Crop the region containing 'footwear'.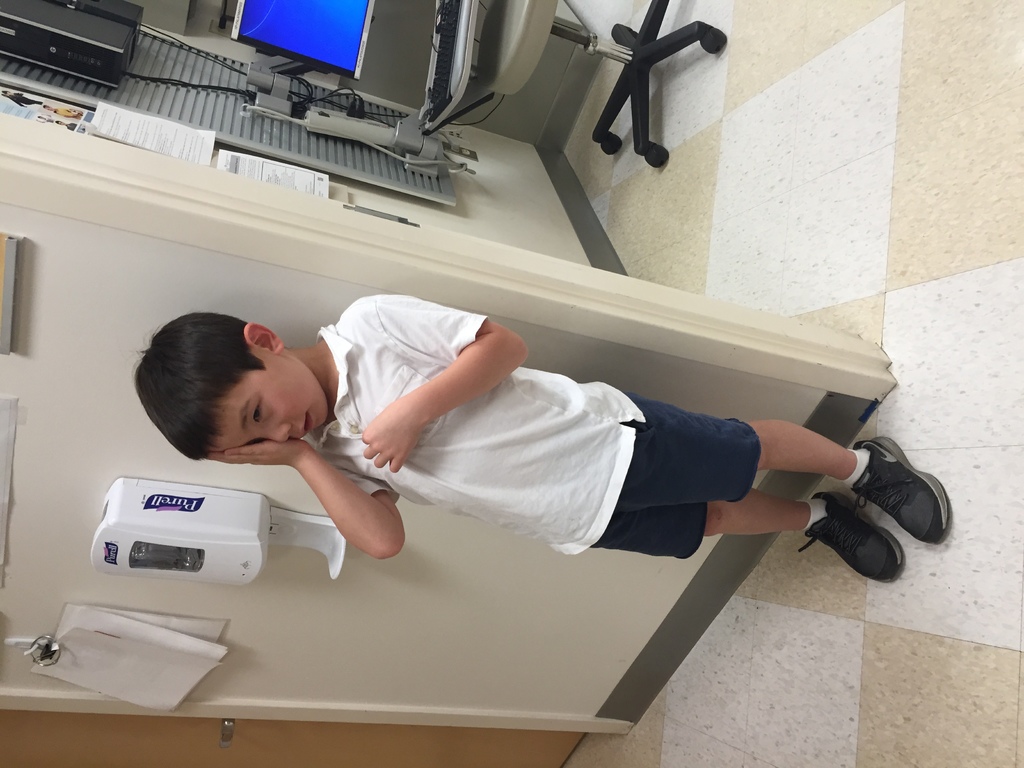
Crop region: box=[797, 493, 904, 586].
